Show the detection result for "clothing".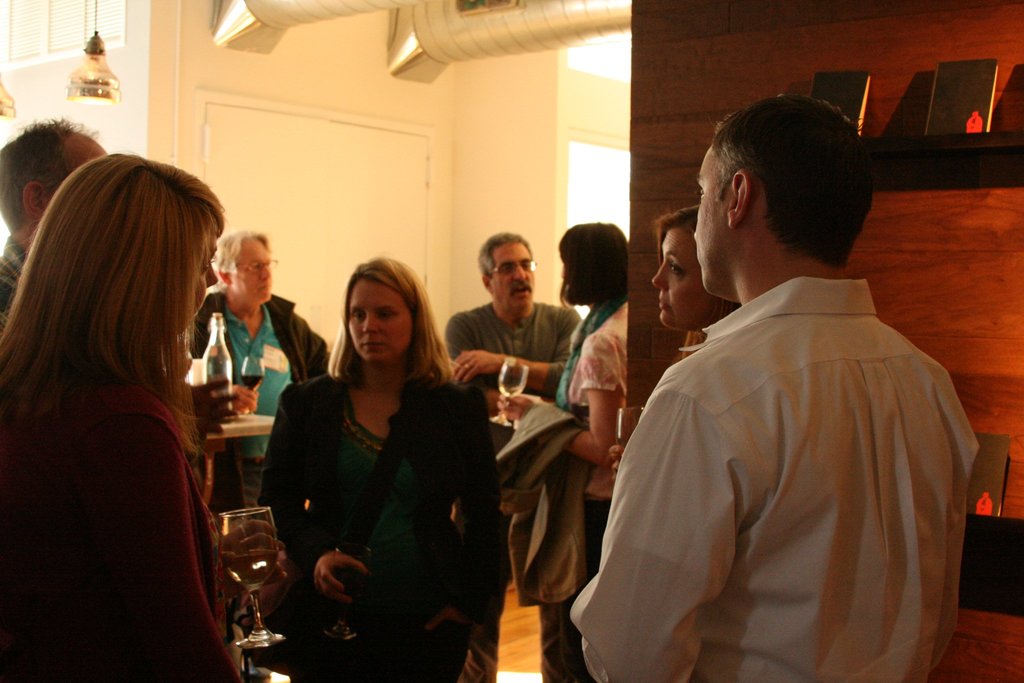
box(566, 303, 623, 570).
